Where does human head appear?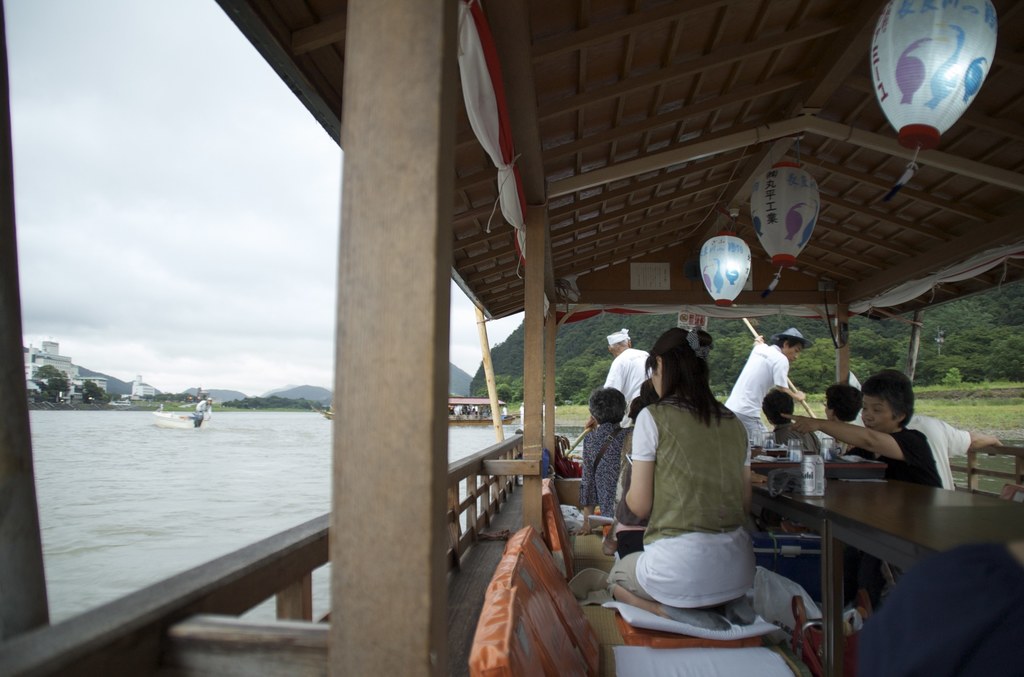
Appears at region(824, 383, 863, 427).
